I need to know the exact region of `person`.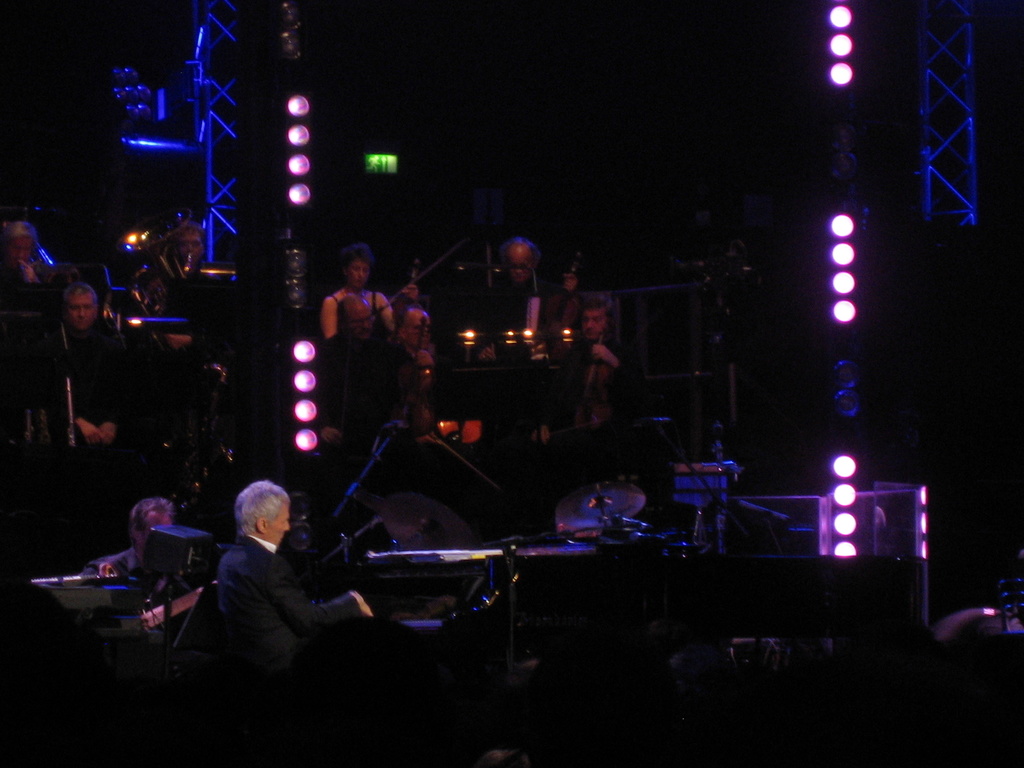
Region: l=79, t=282, r=143, b=479.
